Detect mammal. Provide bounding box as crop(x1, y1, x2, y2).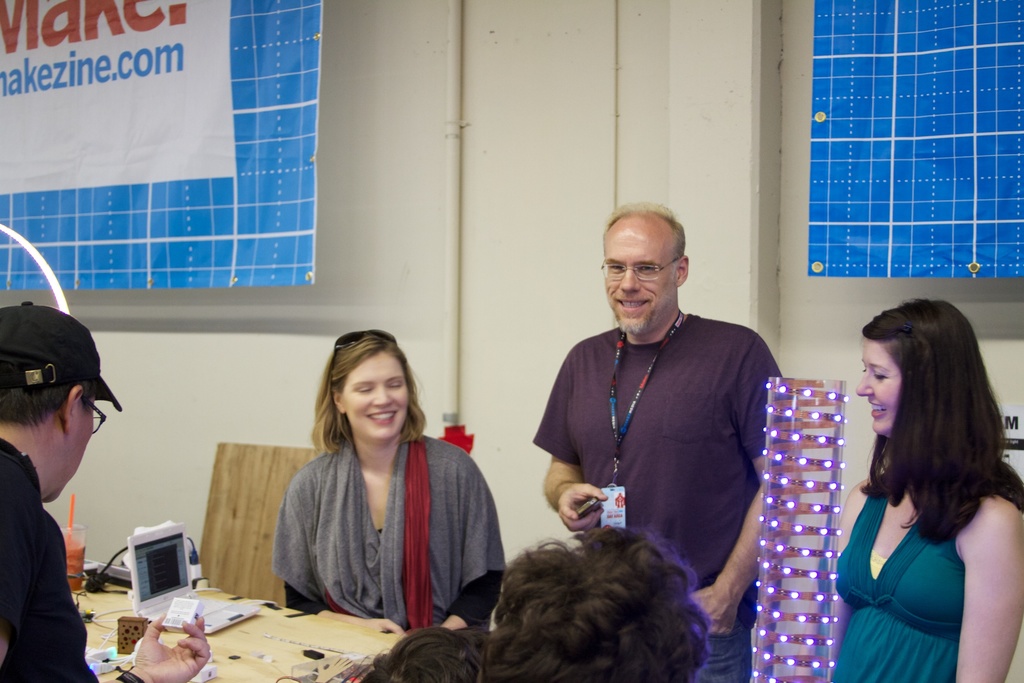
crop(474, 518, 708, 682).
